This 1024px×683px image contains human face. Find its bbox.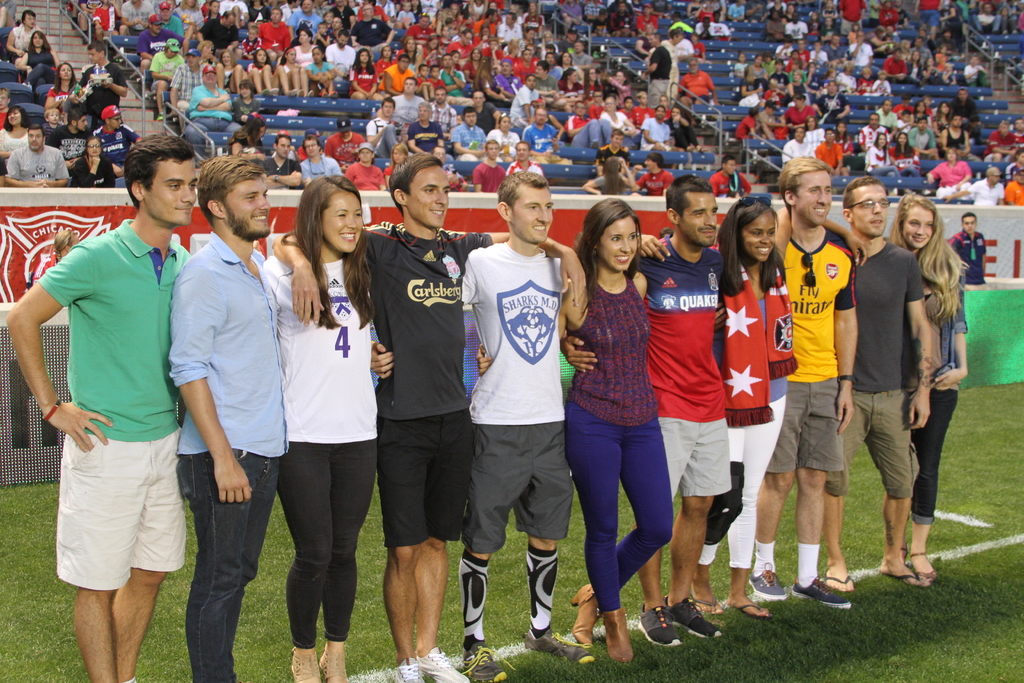
x1=61, y1=63, x2=72, y2=78.
